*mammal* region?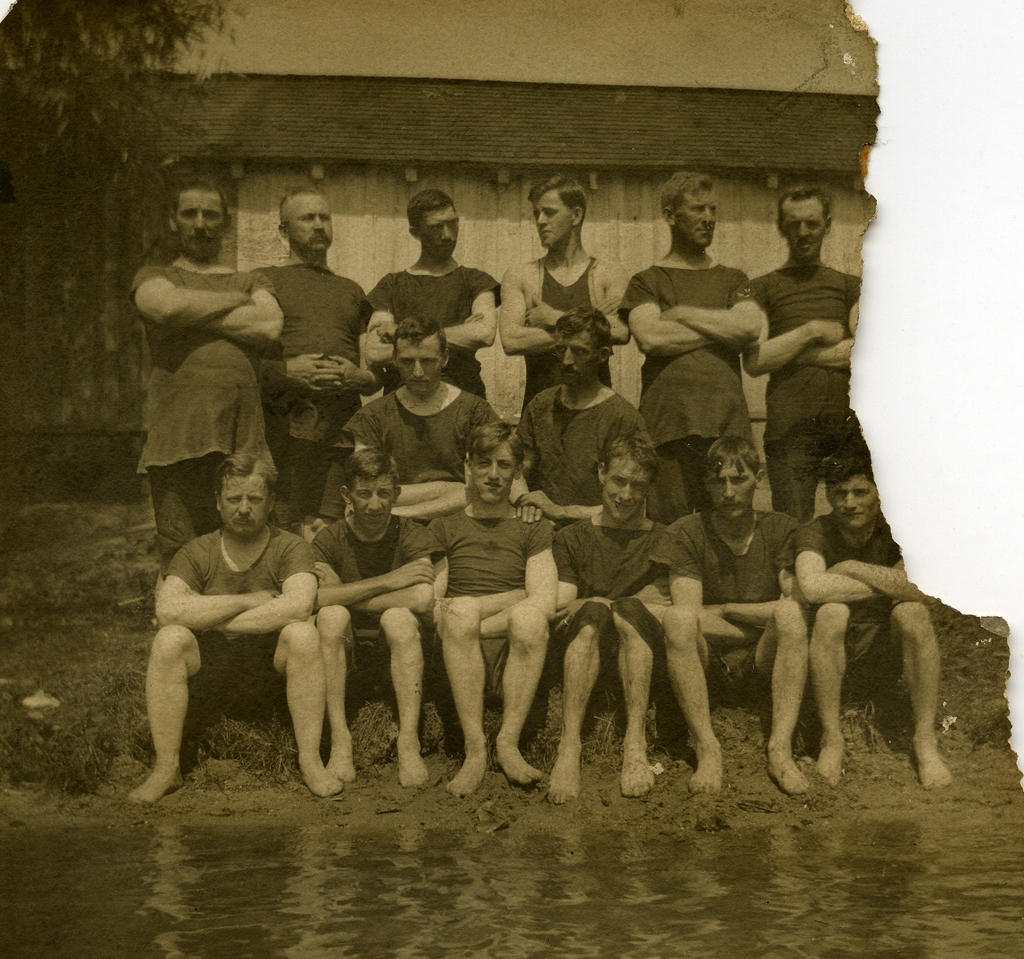
[x1=346, y1=312, x2=502, y2=530]
